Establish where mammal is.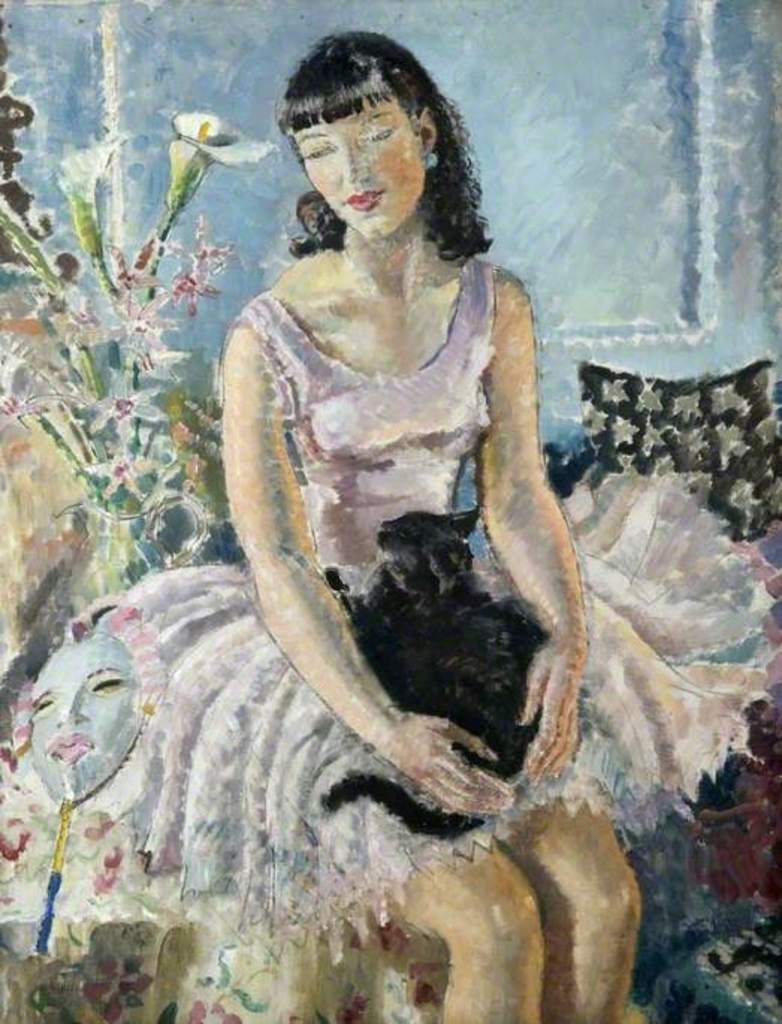
Established at region(84, 103, 703, 927).
